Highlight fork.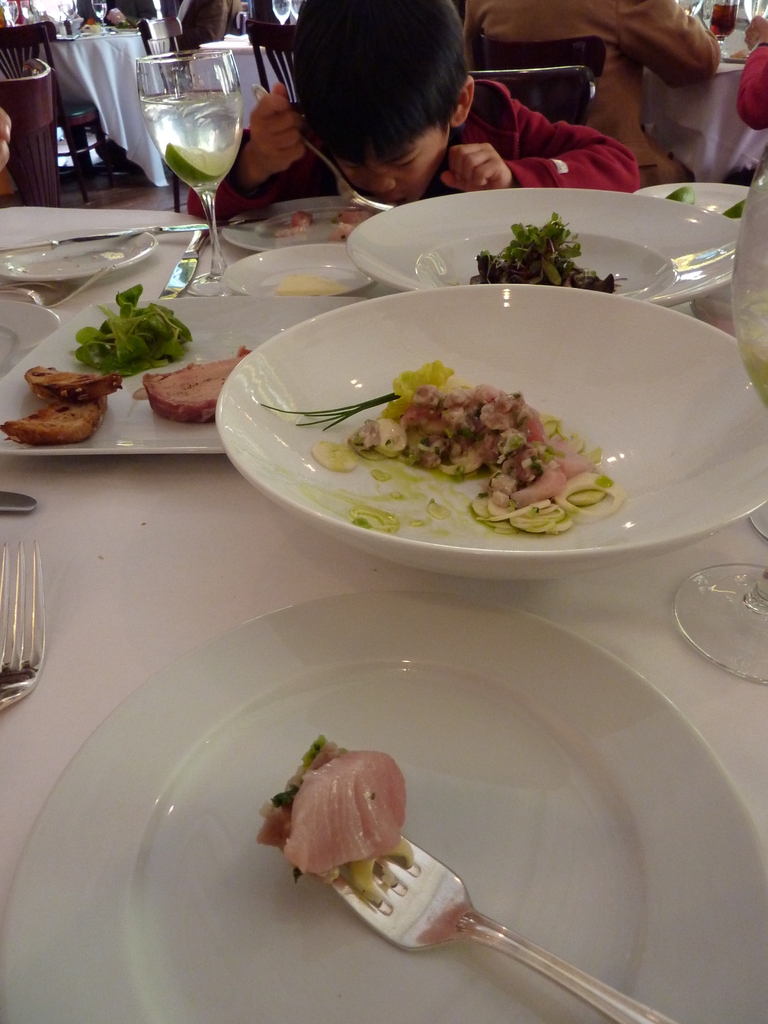
Highlighted region: 0,541,46,713.
